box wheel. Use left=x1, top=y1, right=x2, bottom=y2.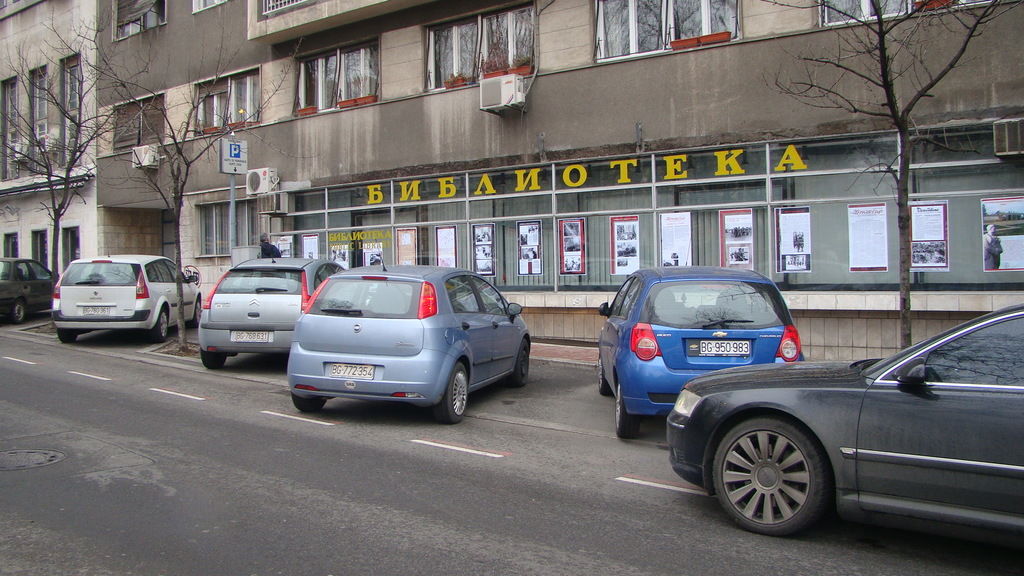
left=508, top=339, right=530, bottom=386.
